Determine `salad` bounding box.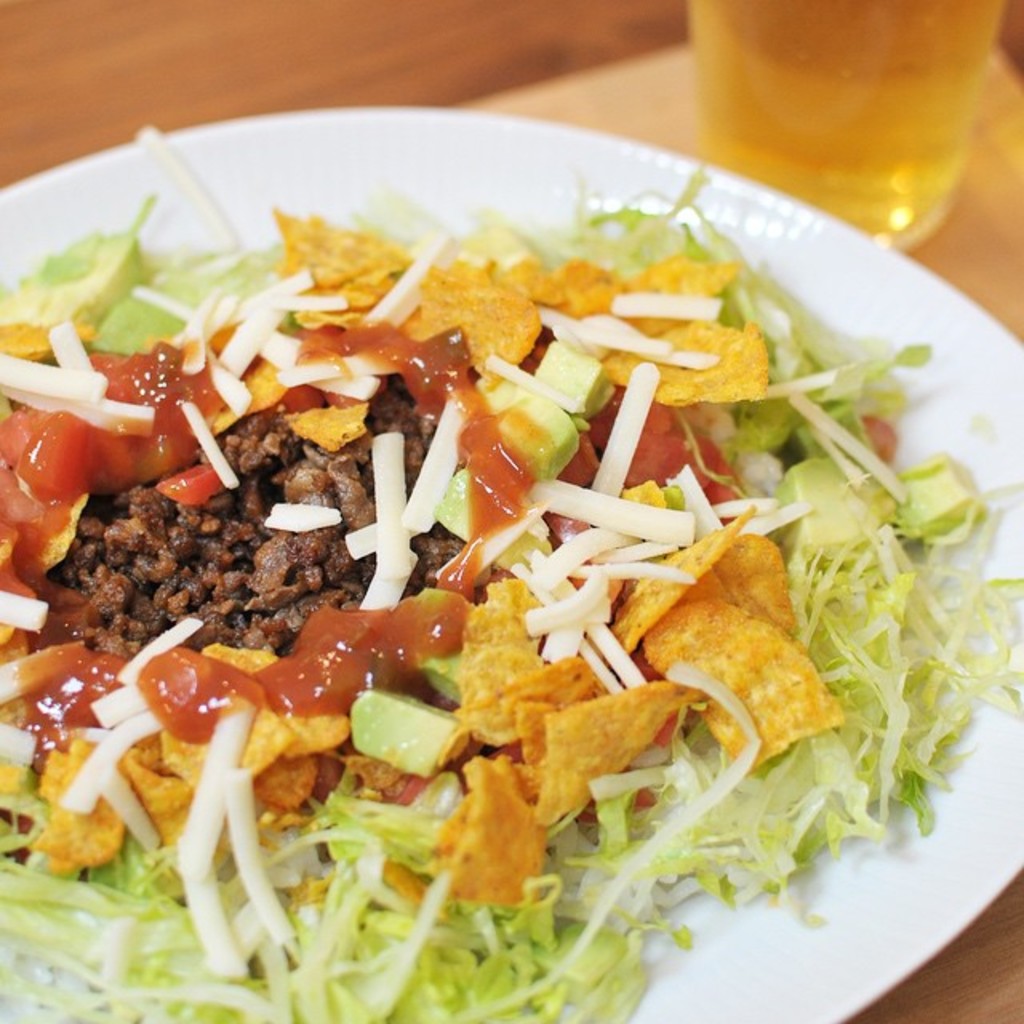
Determined: [0, 112, 1000, 1023].
